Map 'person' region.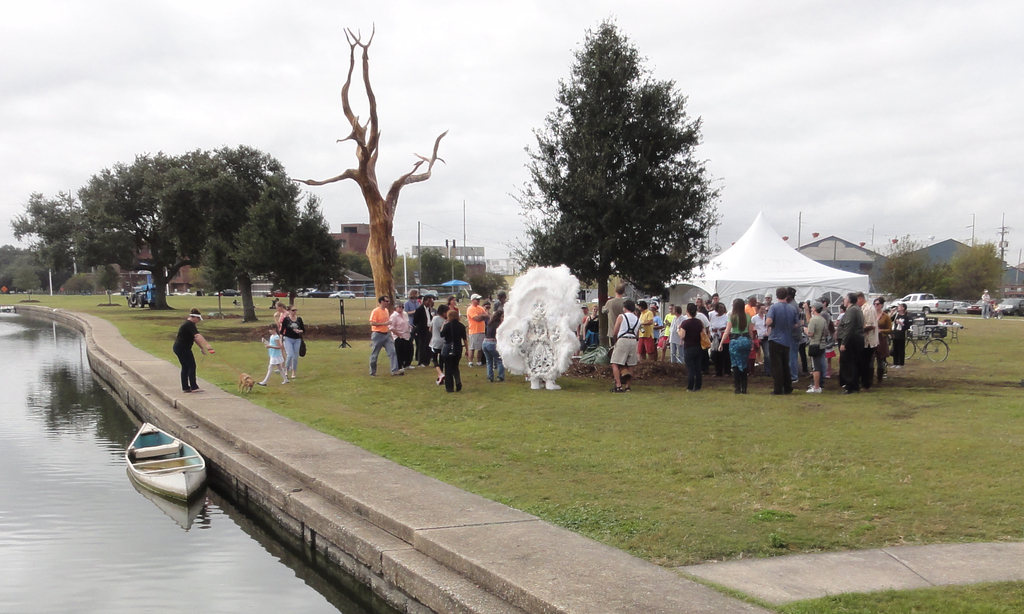
Mapped to [x1=614, y1=301, x2=639, y2=391].
